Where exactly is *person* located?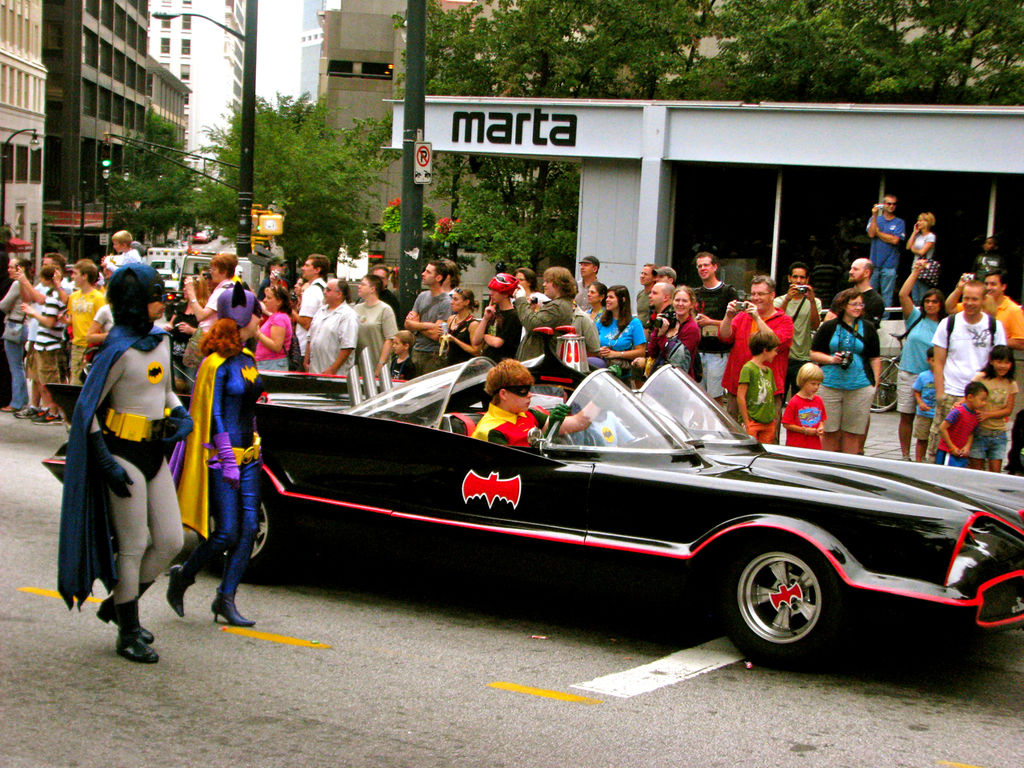
Its bounding box is pyautogui.locateOnScreen(972, 344, 1016, 472).
